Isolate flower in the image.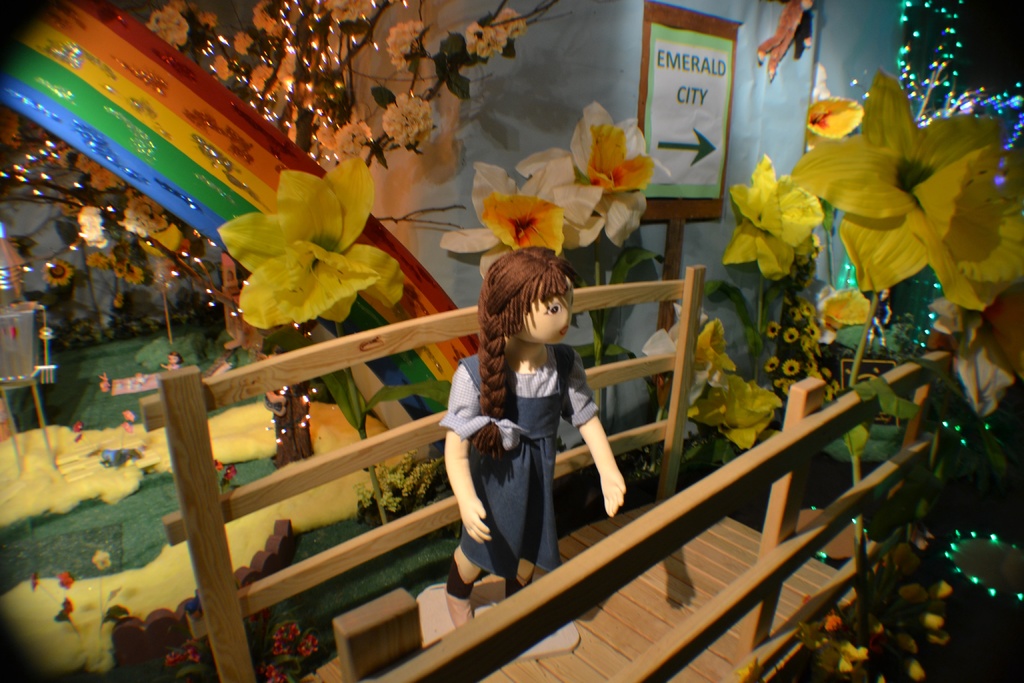
Isolated region: bbox=[52, 596, 77, 623].
